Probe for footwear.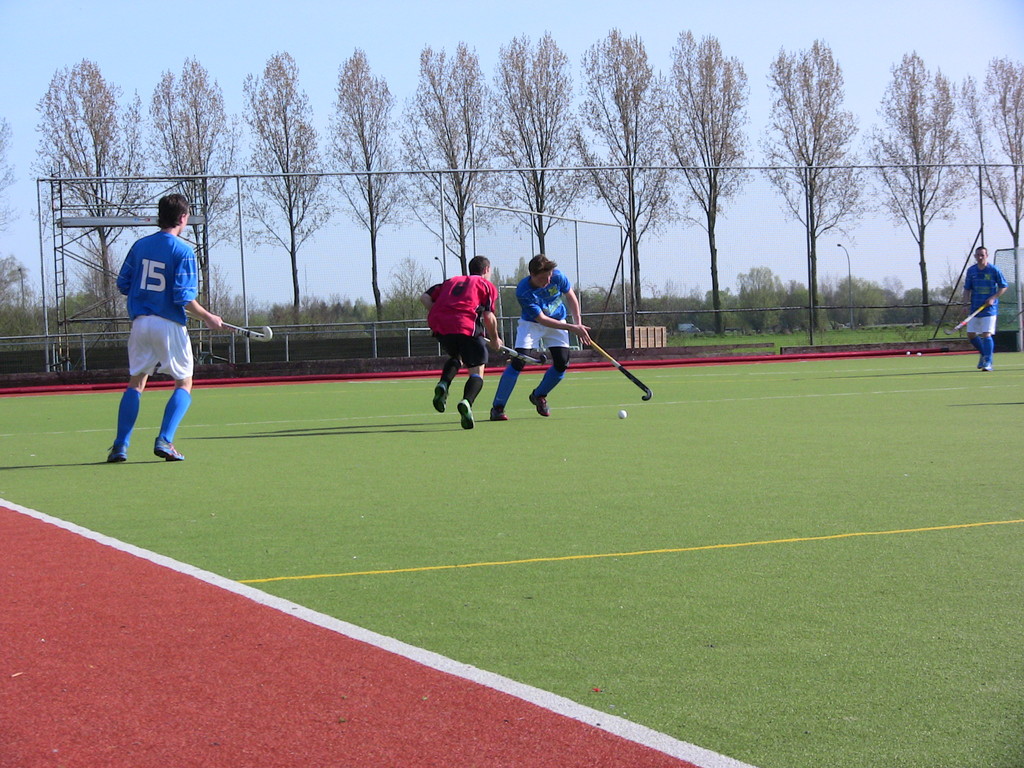
Probe result: crop(975, 358, 982, 371).
